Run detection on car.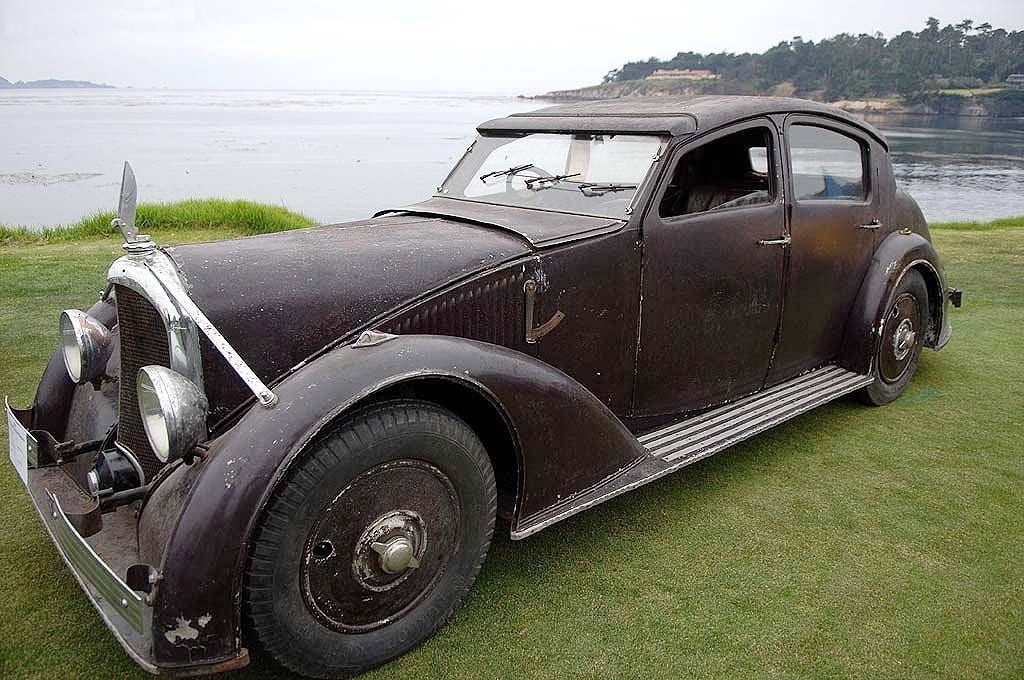
Result: [6,98,959,679].
